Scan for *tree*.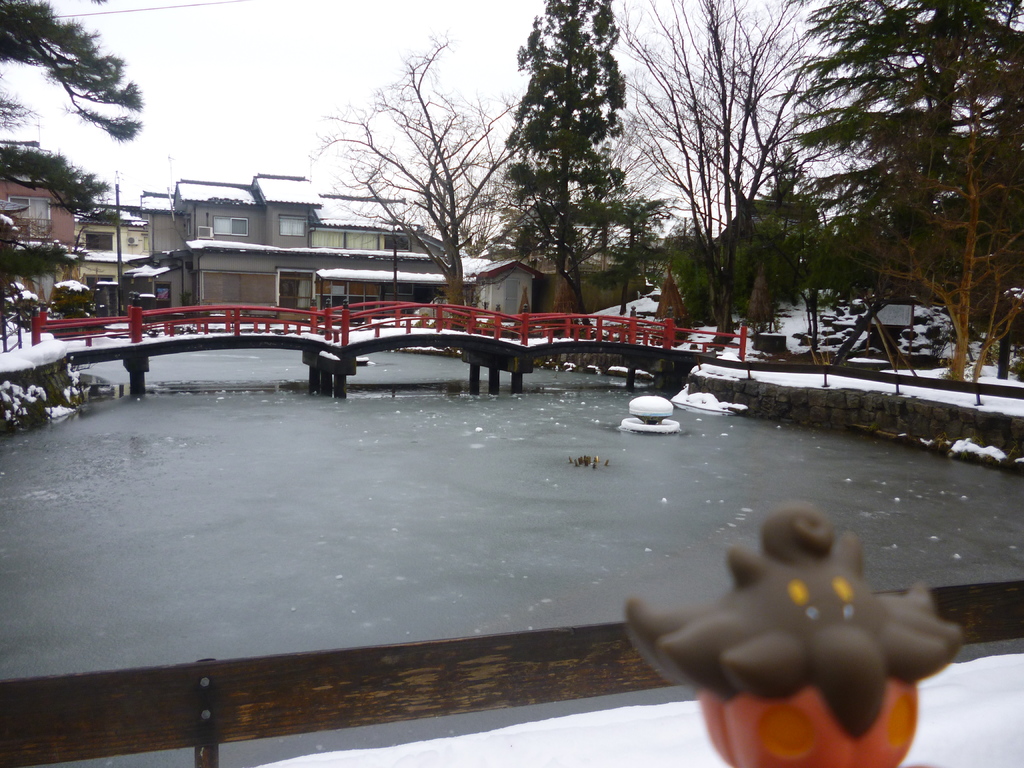
Scan result: bbox=[0, 98, 115, 224].
